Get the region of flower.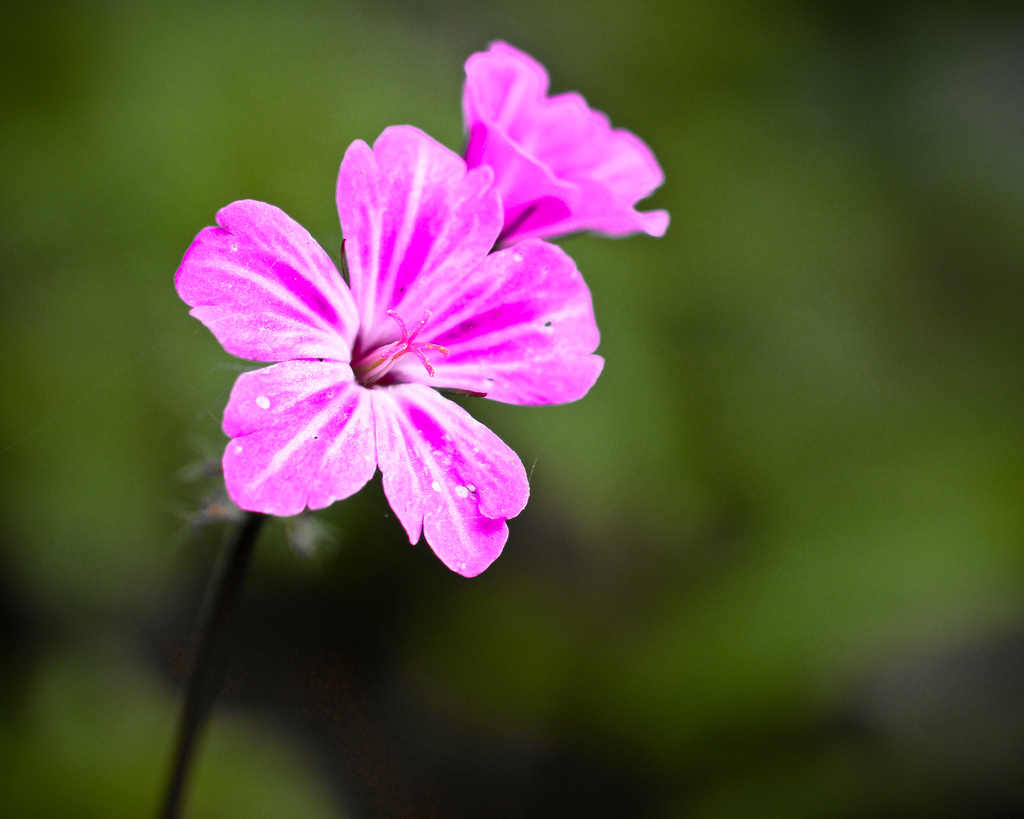
Rect(455, 35, 670, 242).
